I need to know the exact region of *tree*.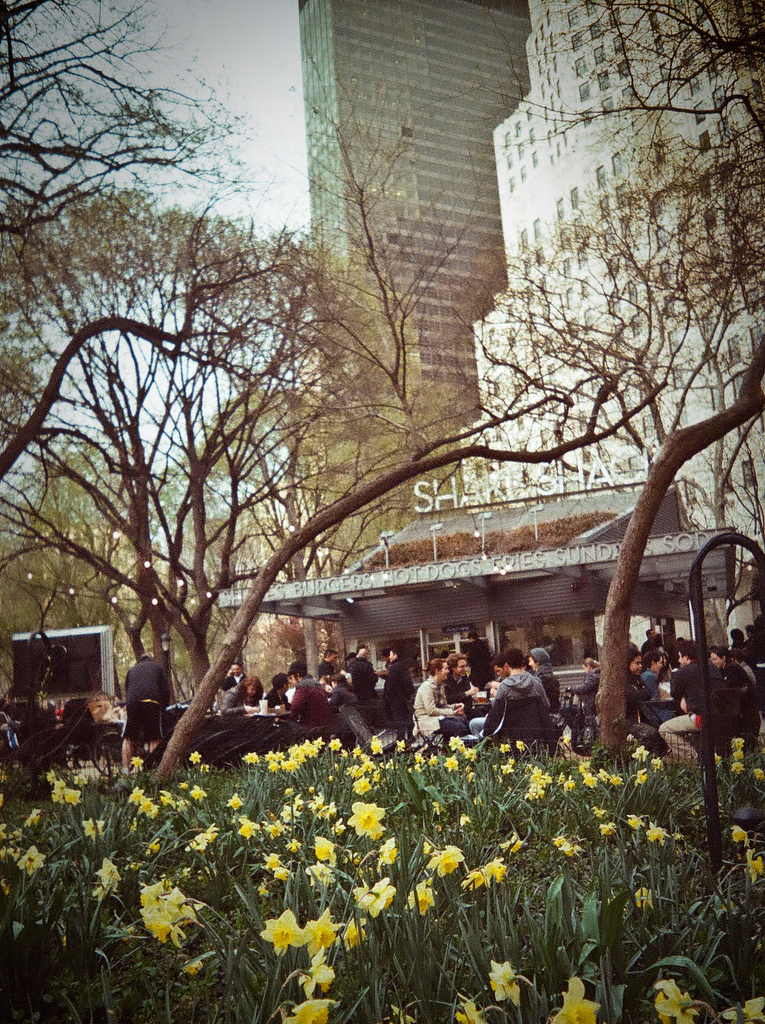
Region: left=503, top=0, right=764, bottom=185.
